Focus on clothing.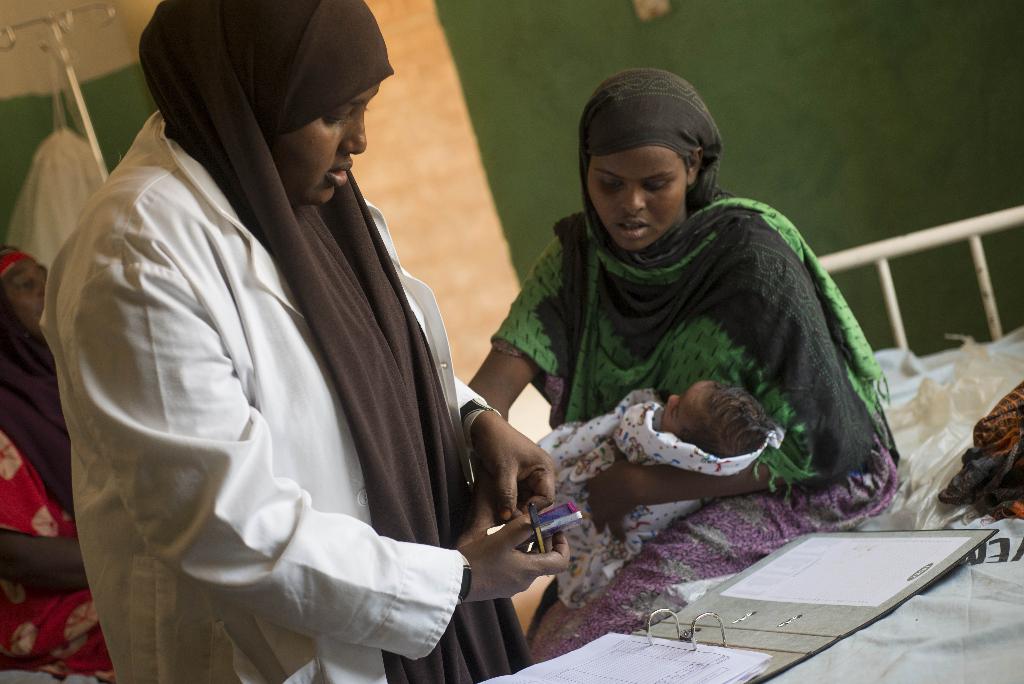
Focused at 497:61:915:662.
